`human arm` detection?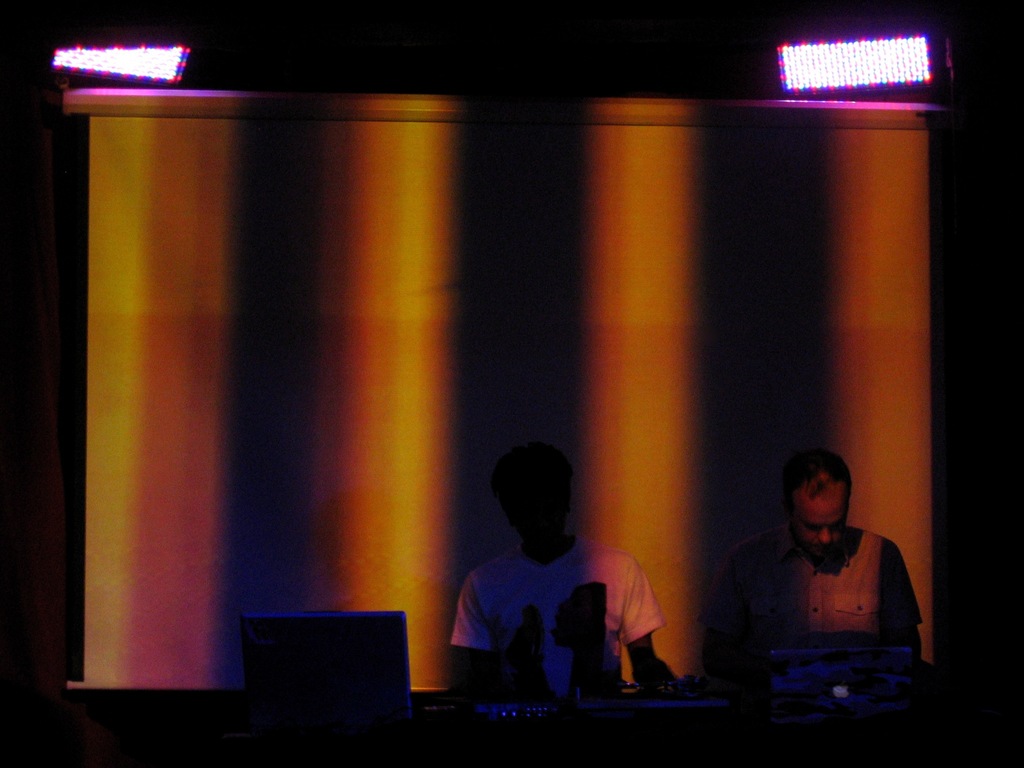
pyautogui.locateOnScreen(445, 568, 541, 701)
